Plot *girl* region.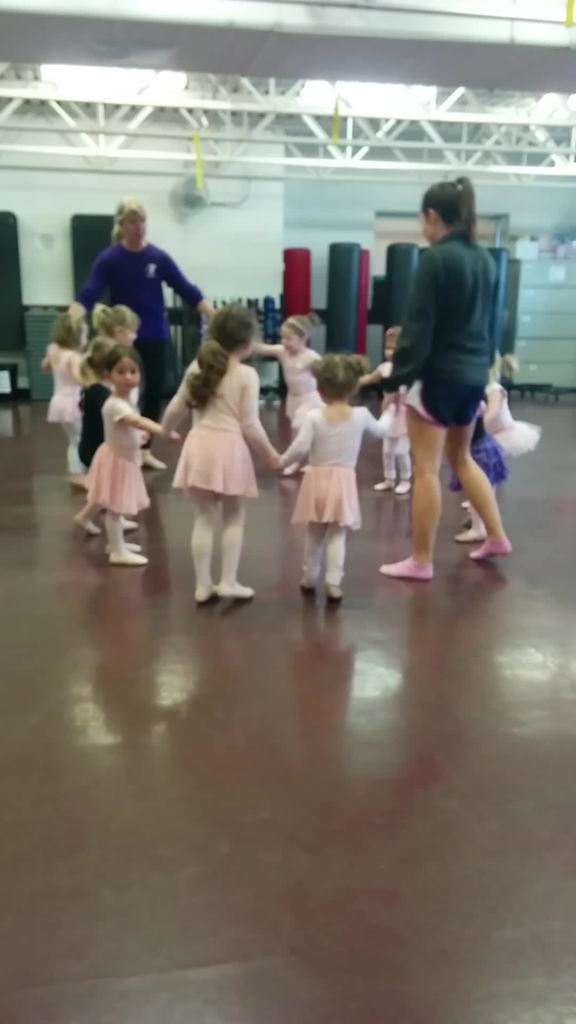
Plotted at <region>44, 307, 93, 489</region>.
